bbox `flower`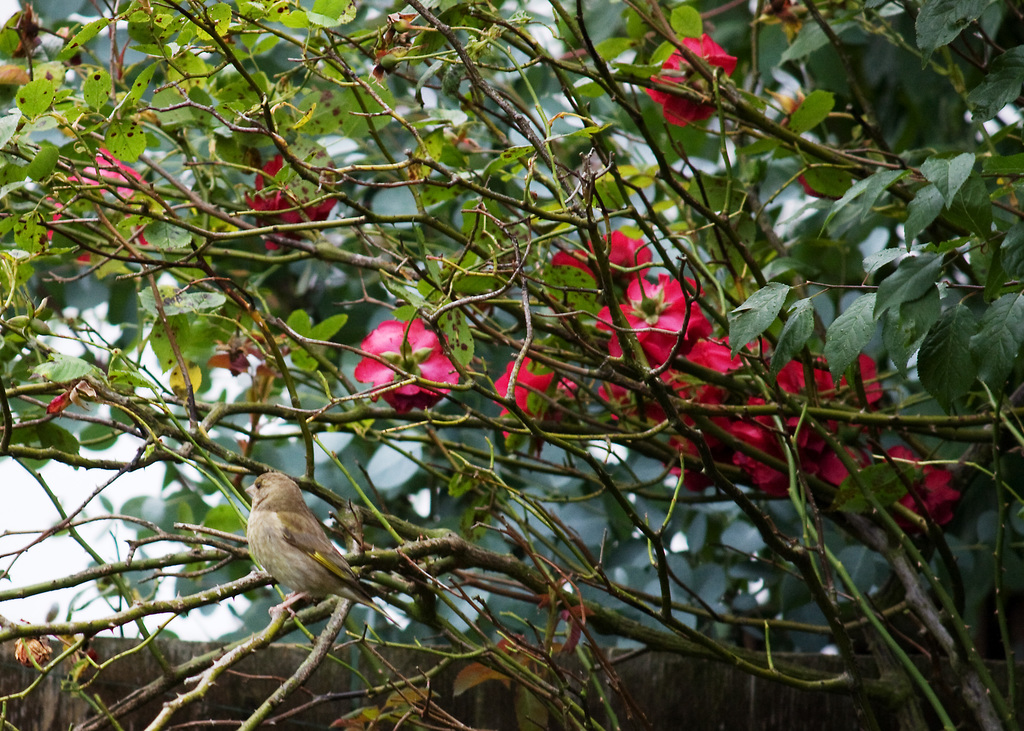
l=38, t=149, r=173, b=251
